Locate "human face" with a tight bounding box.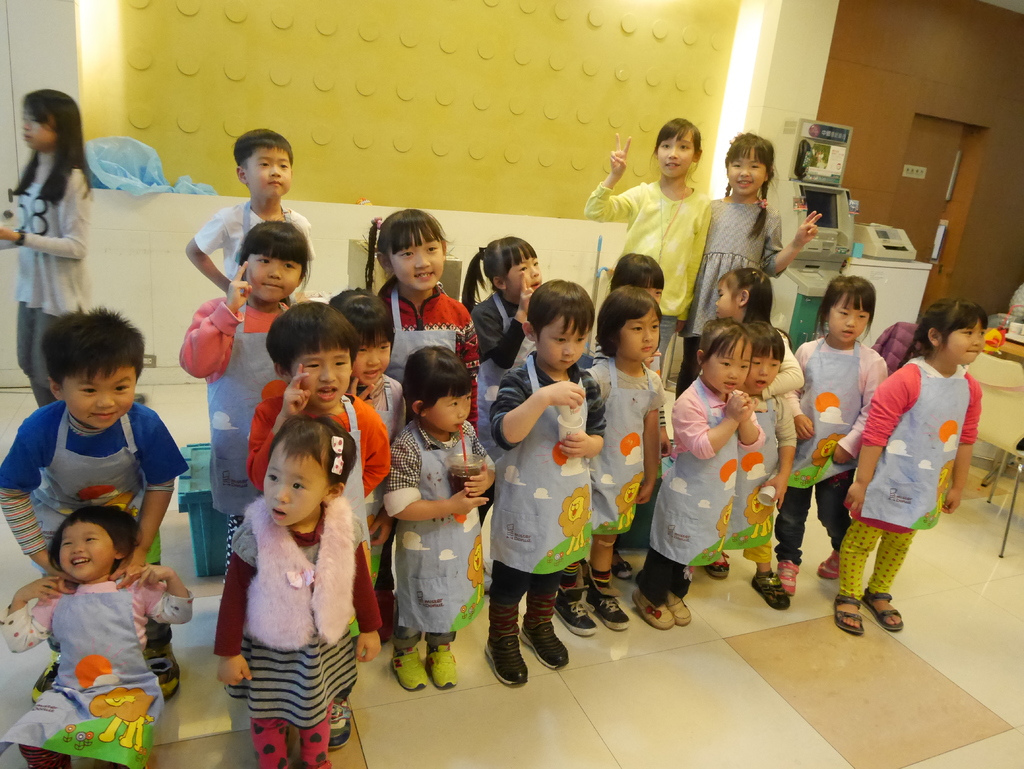
left=644, top=286, right=660, bottom=304.
